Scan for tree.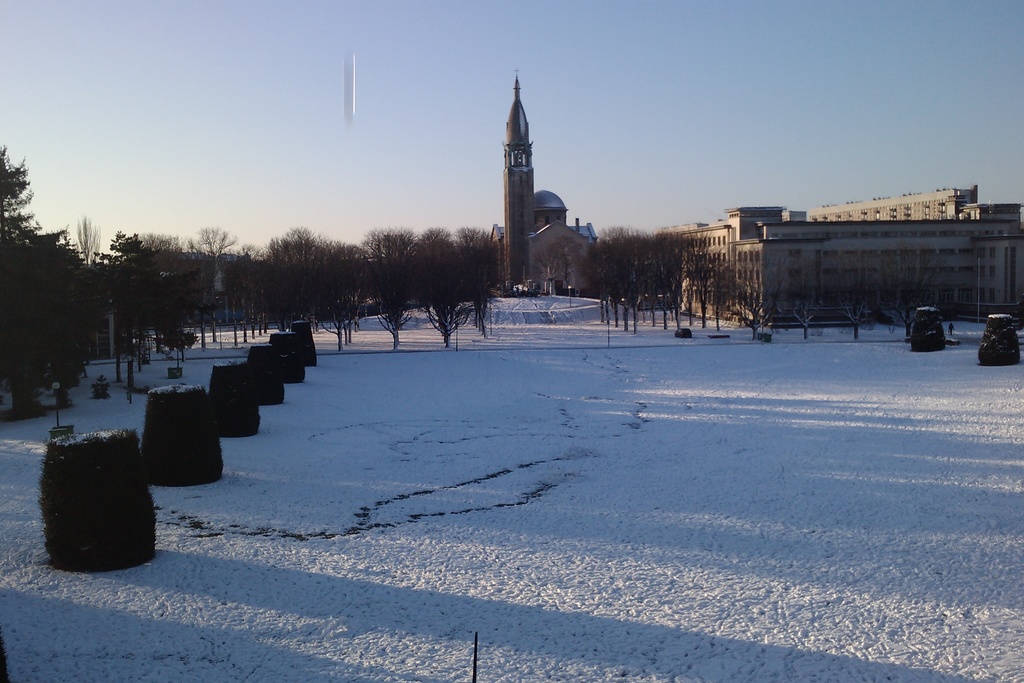
Scan result: (556,236,580,289).
